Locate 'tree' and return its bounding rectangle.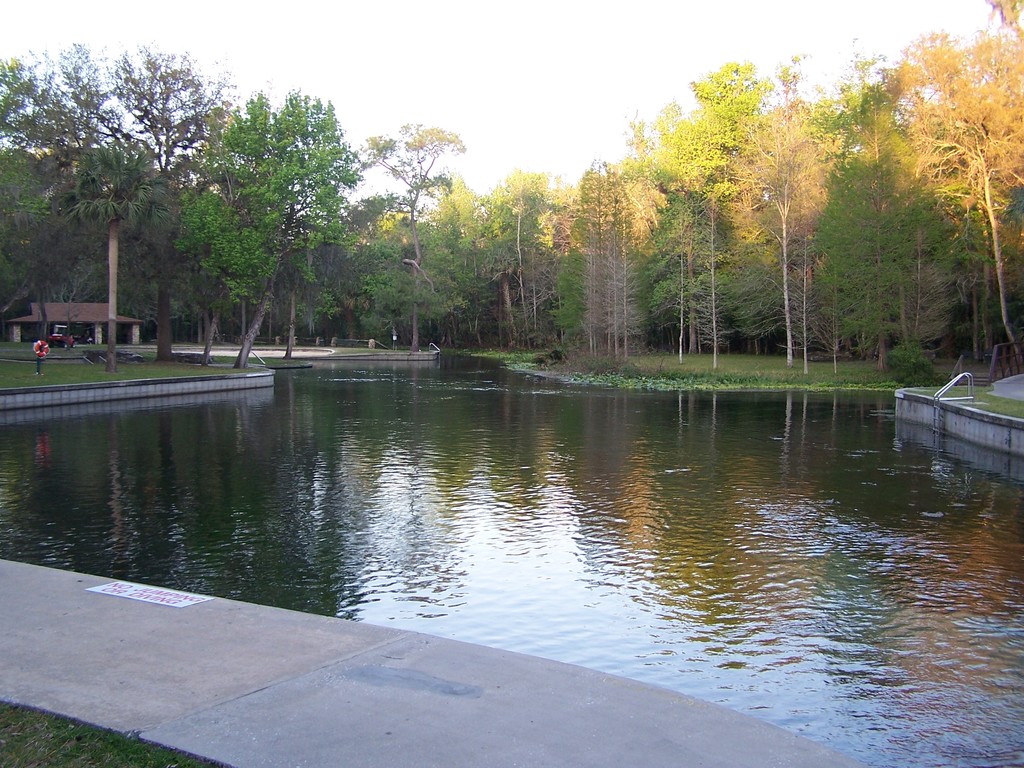
Rect(58, 145, 170, 369).
